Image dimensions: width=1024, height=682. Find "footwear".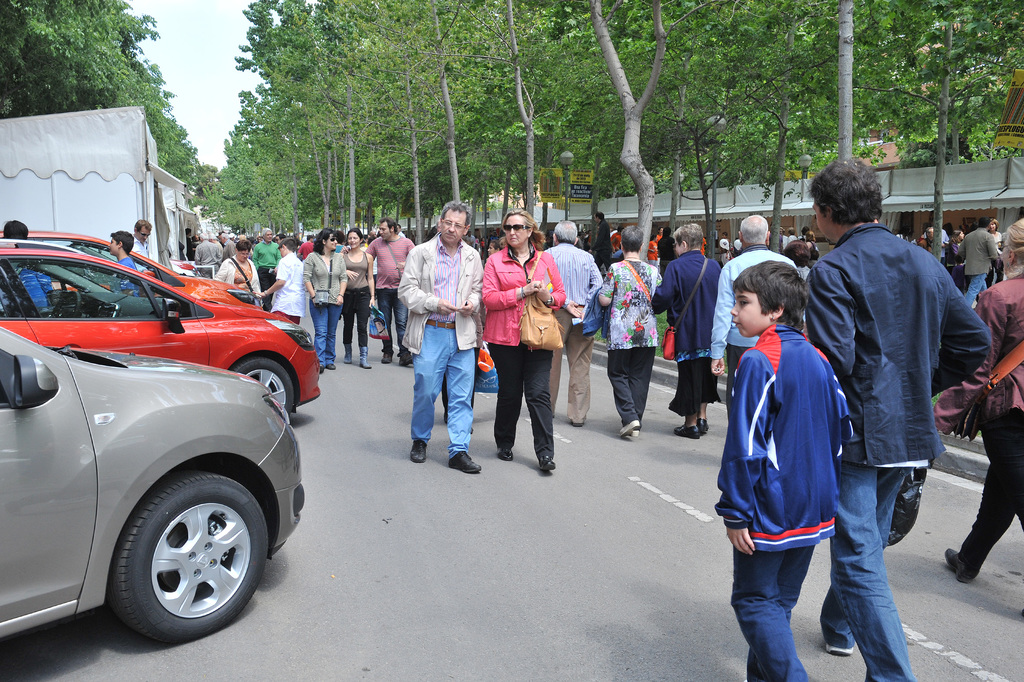
region(448, 455, 481, 476).
